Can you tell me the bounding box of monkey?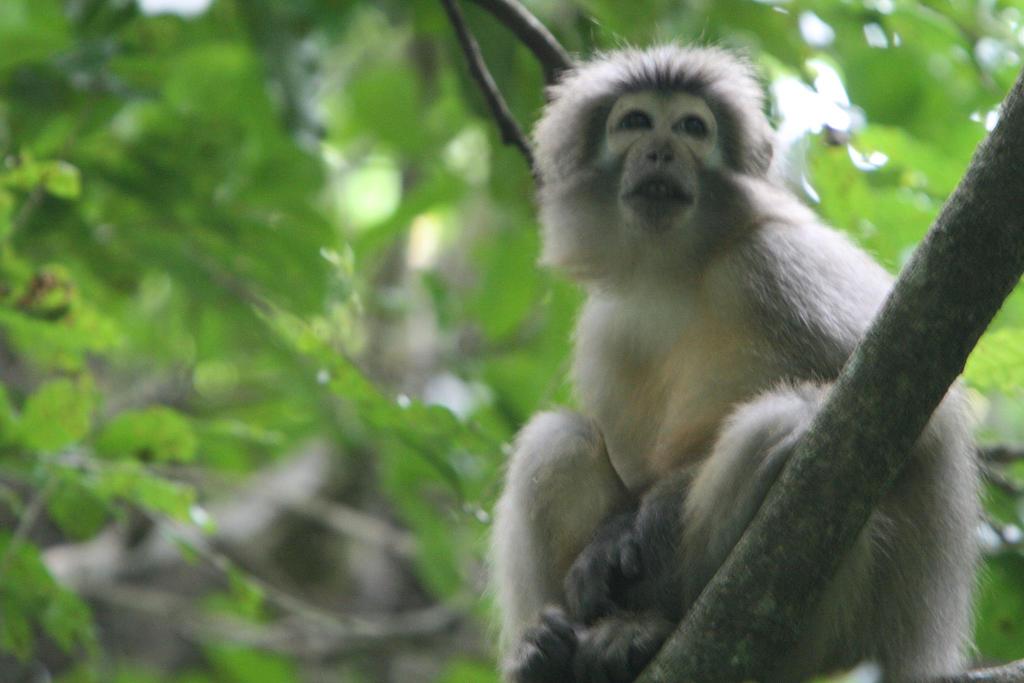
bbox=[486, 35, 986, 682].
